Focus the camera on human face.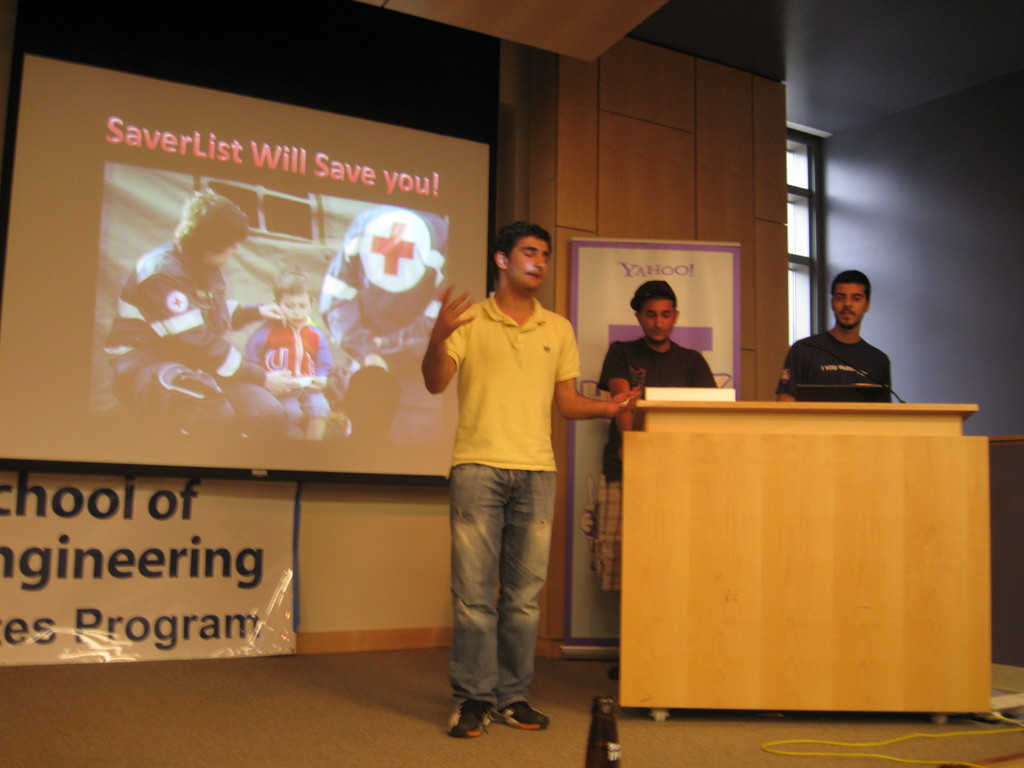
Focus region: pyautogui.locateOnScreen(638, 296, 675, 344).
